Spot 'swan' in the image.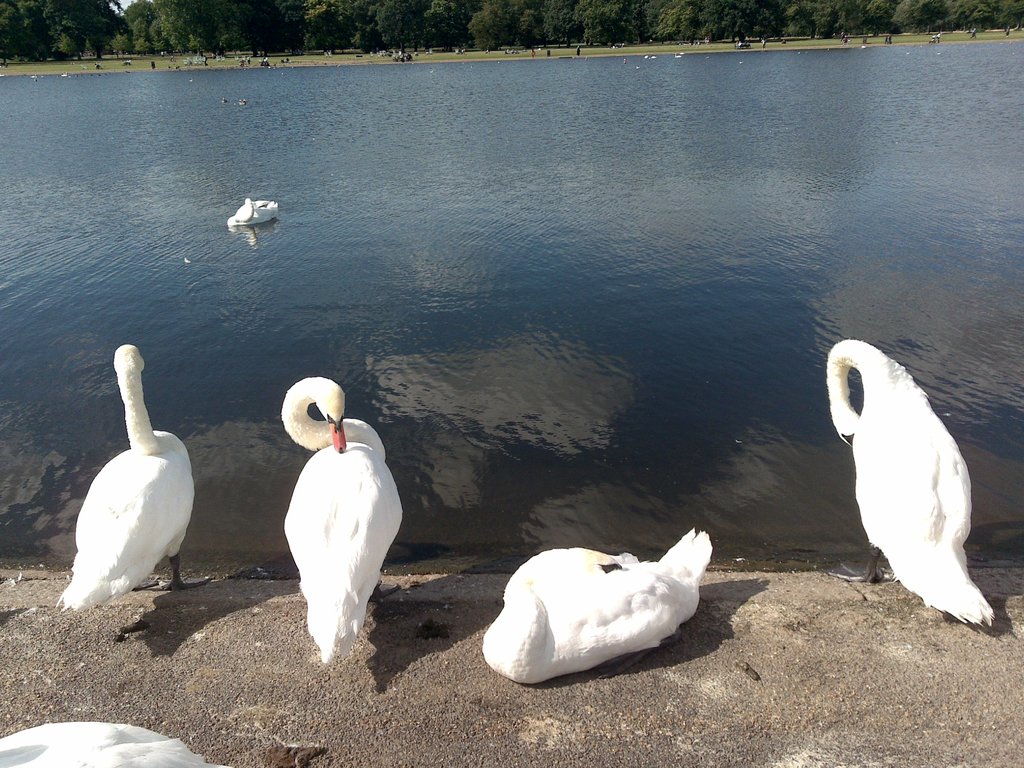
'swan' found at locate(230, 196, 255, 222).
